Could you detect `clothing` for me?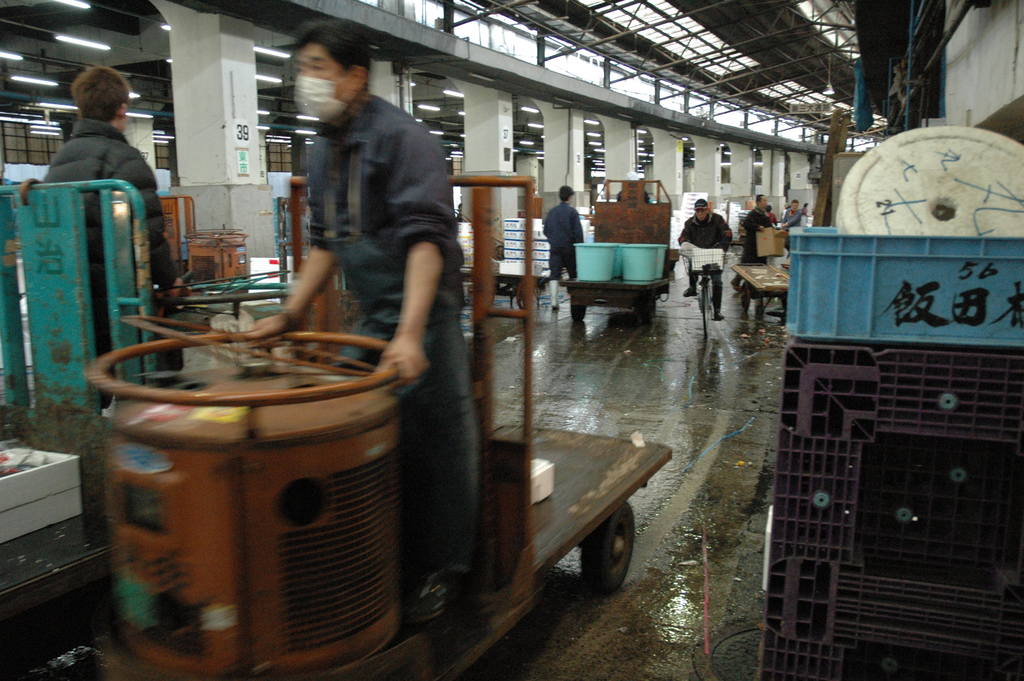
Detection result: 536/206/590/315.
